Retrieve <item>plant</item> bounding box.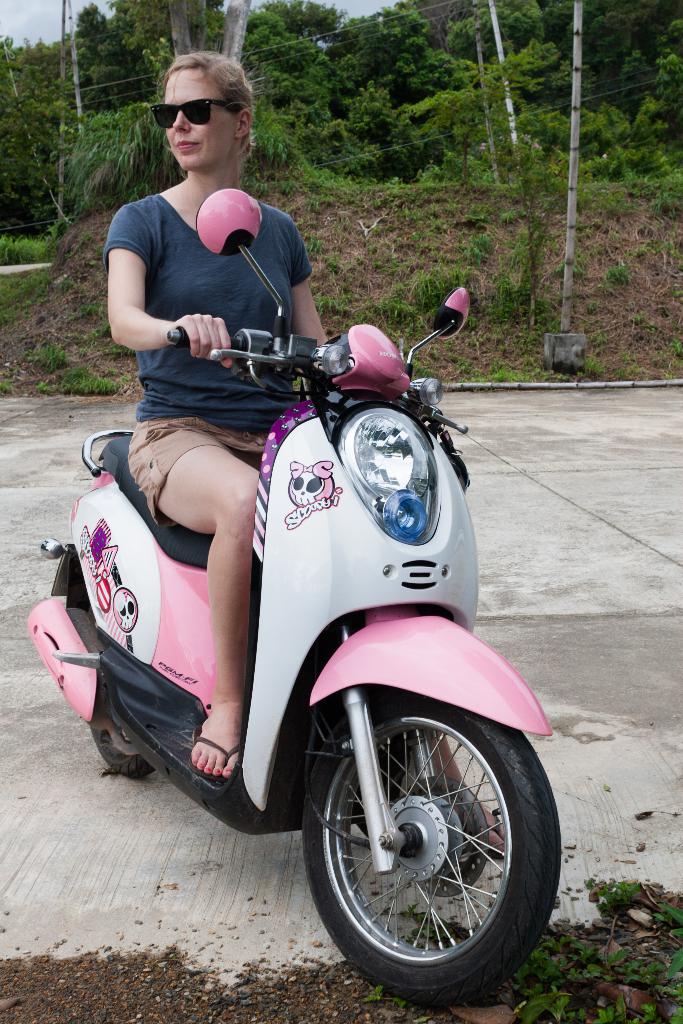
Bounding box: x1=668 y1=239 x2=682 y2=271.
